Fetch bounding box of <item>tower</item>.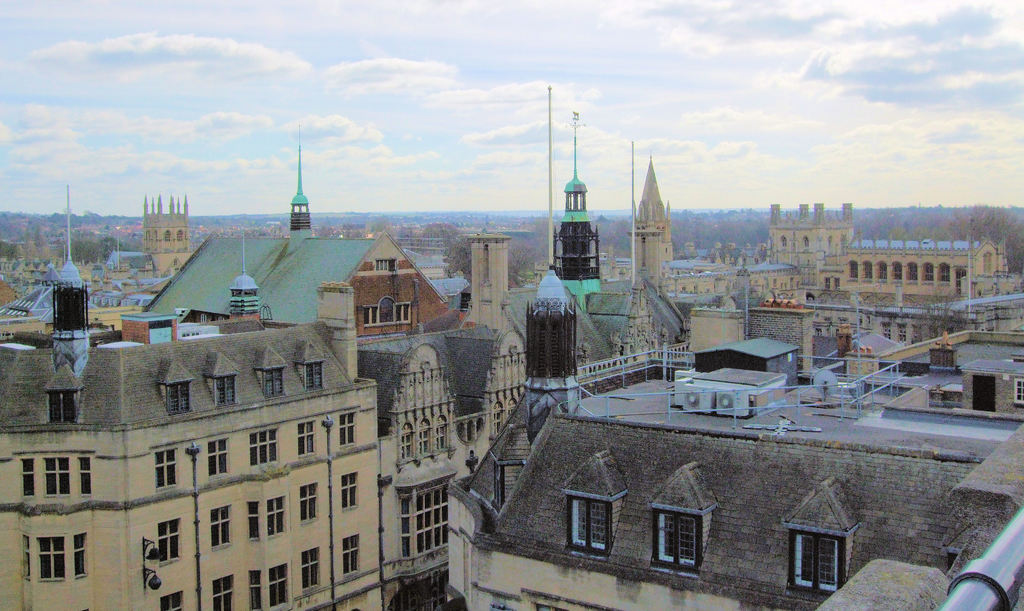
Bbox: (554,110,600,310).
